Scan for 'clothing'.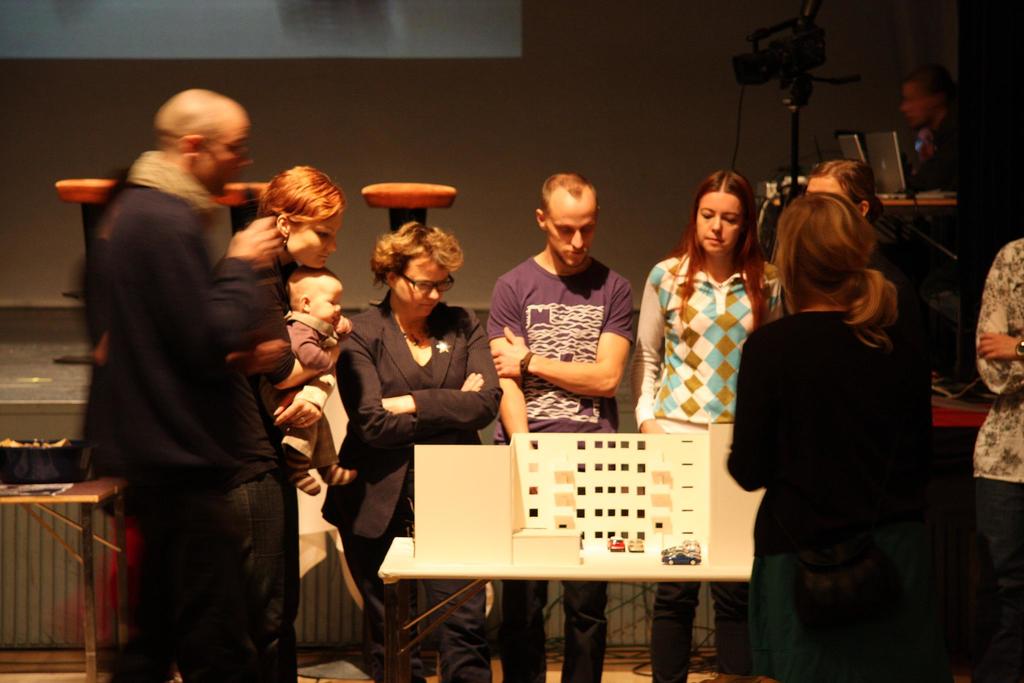
Scan result: 652/586/751/682.
